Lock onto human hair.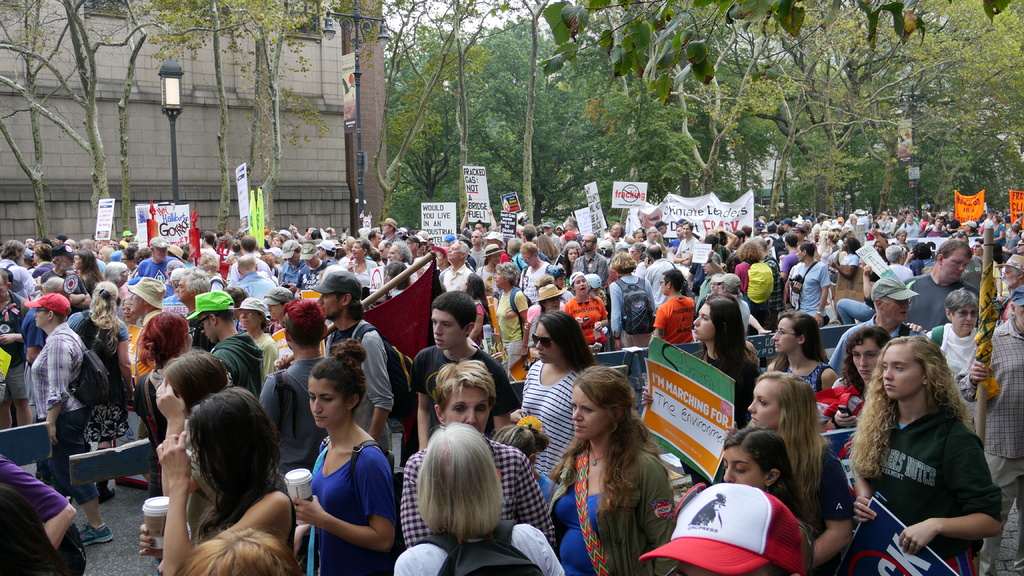
Locked: (left=88, top=279, right=117, bottom=342).
